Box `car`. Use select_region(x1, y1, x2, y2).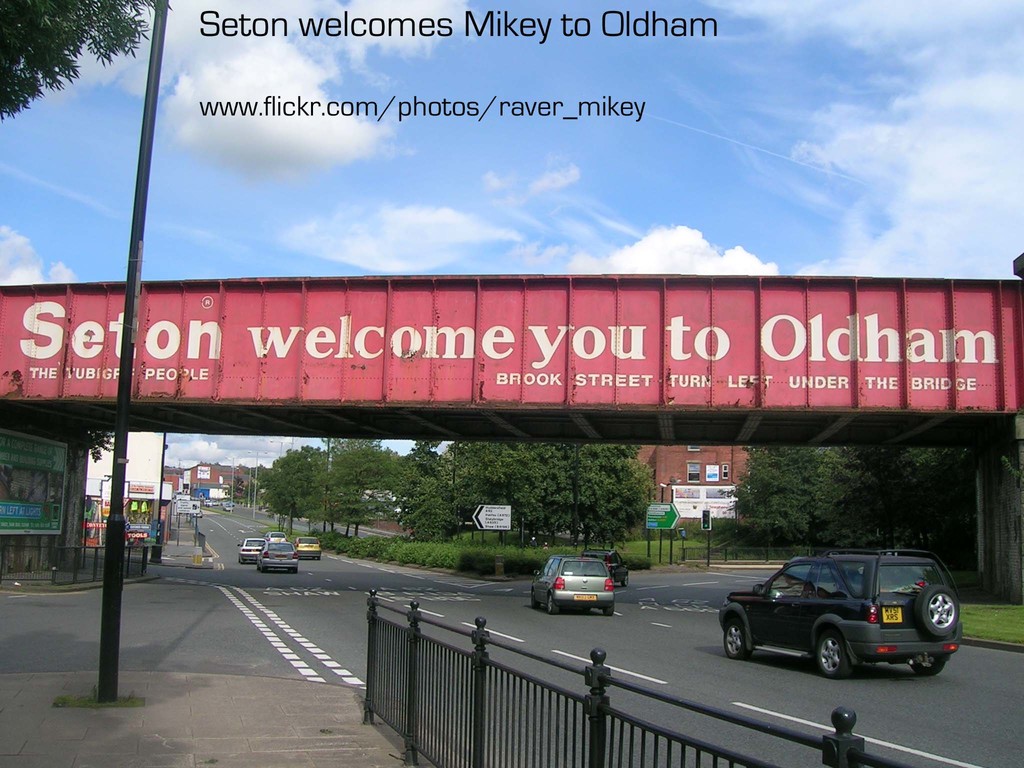
select_region(583, 549, 630, 590).
